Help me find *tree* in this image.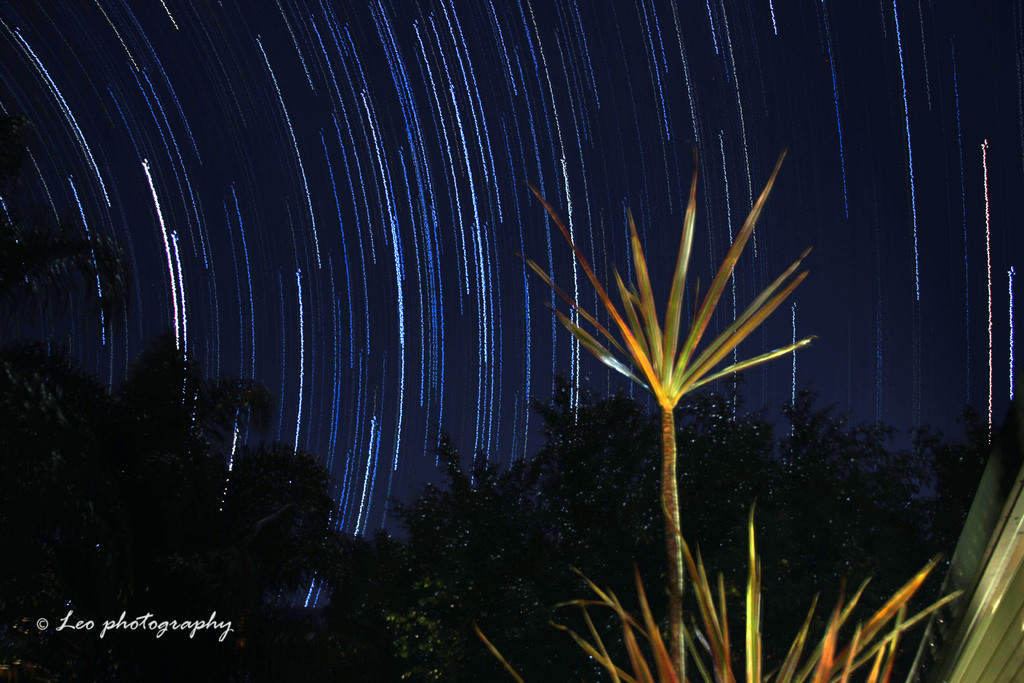
Found it: [0,204,341,682].
